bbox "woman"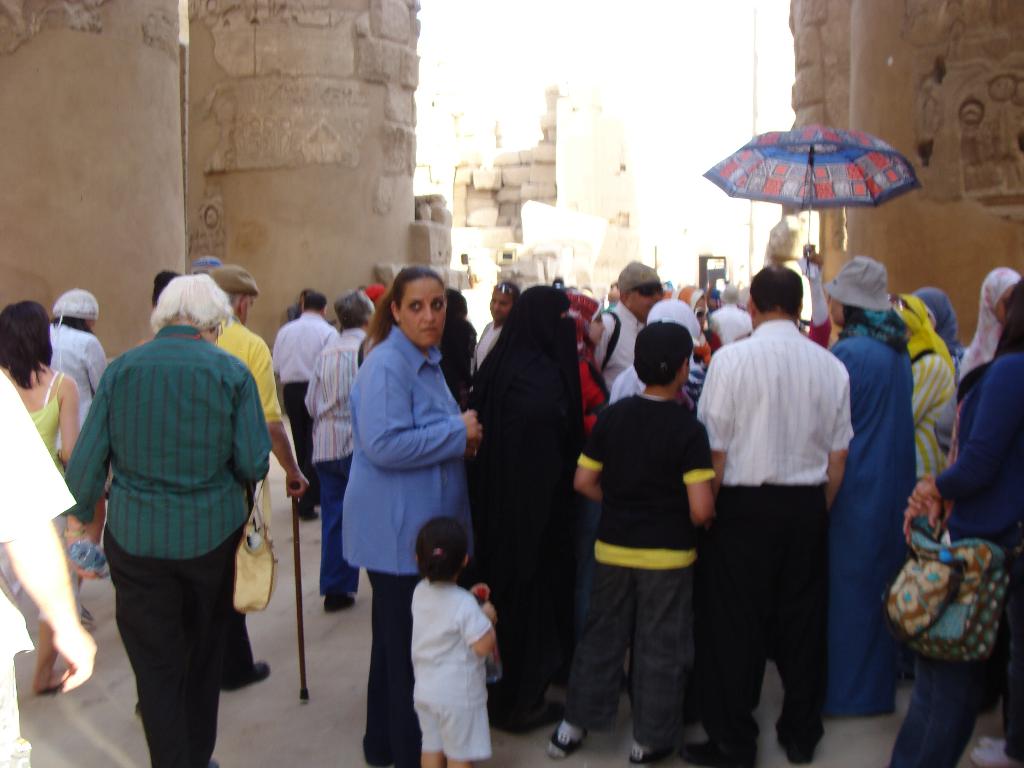
<bbox>323, 278, 477, 673</bbox>
